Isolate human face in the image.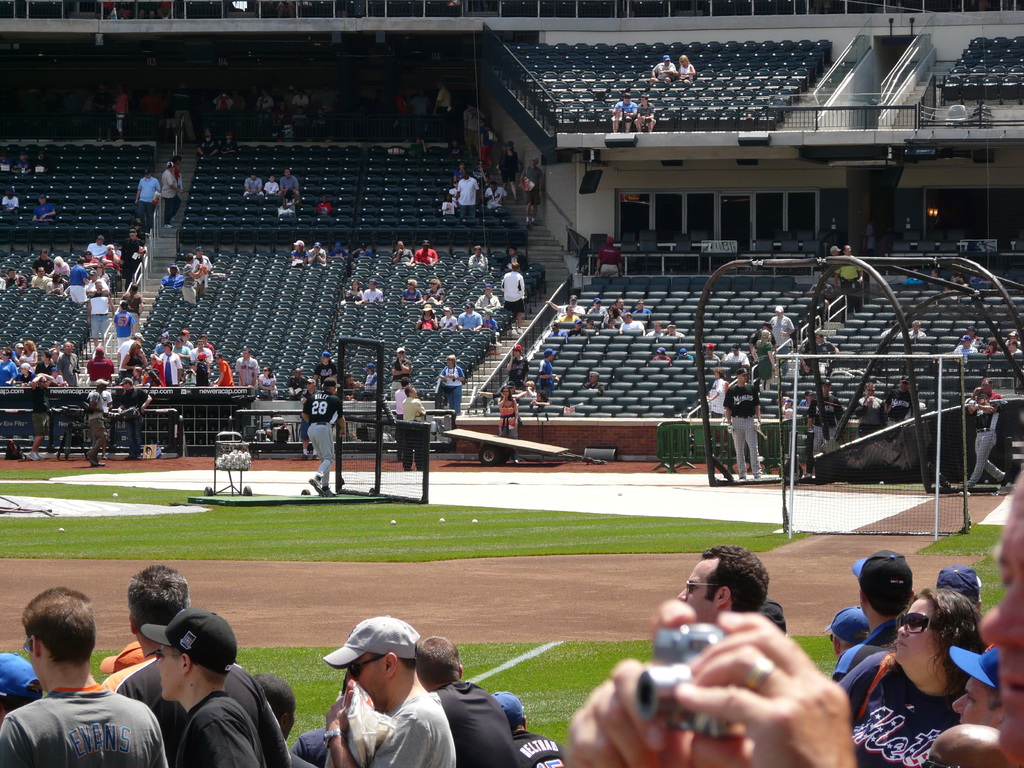
Isolated region: [157,641,181,698].
